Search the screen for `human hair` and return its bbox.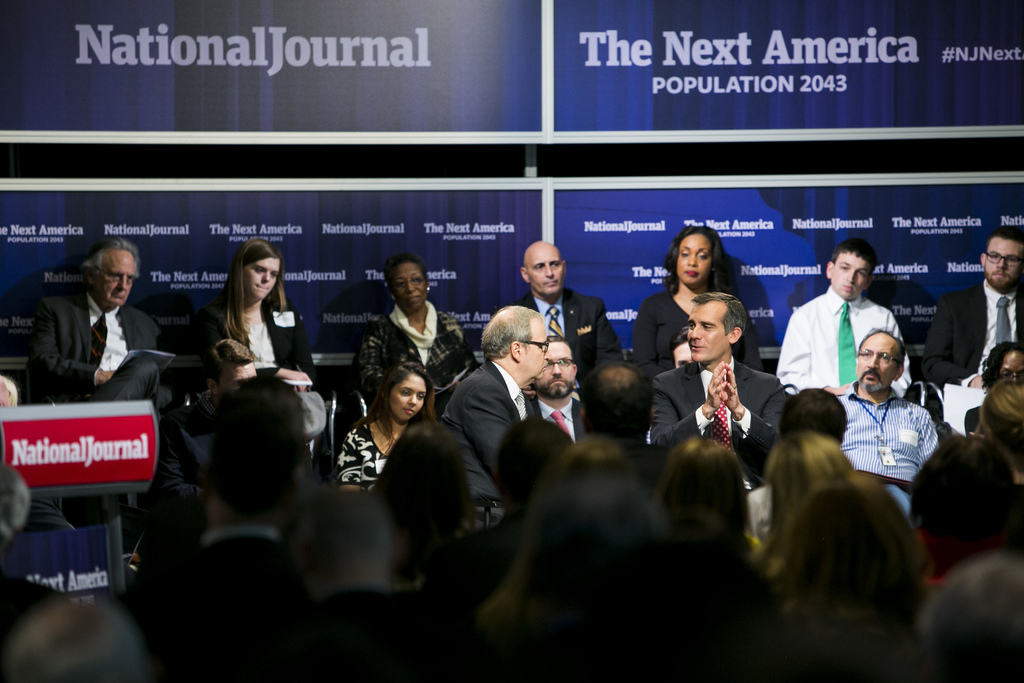
Found: bbox=(217, 242, 292, 327).
